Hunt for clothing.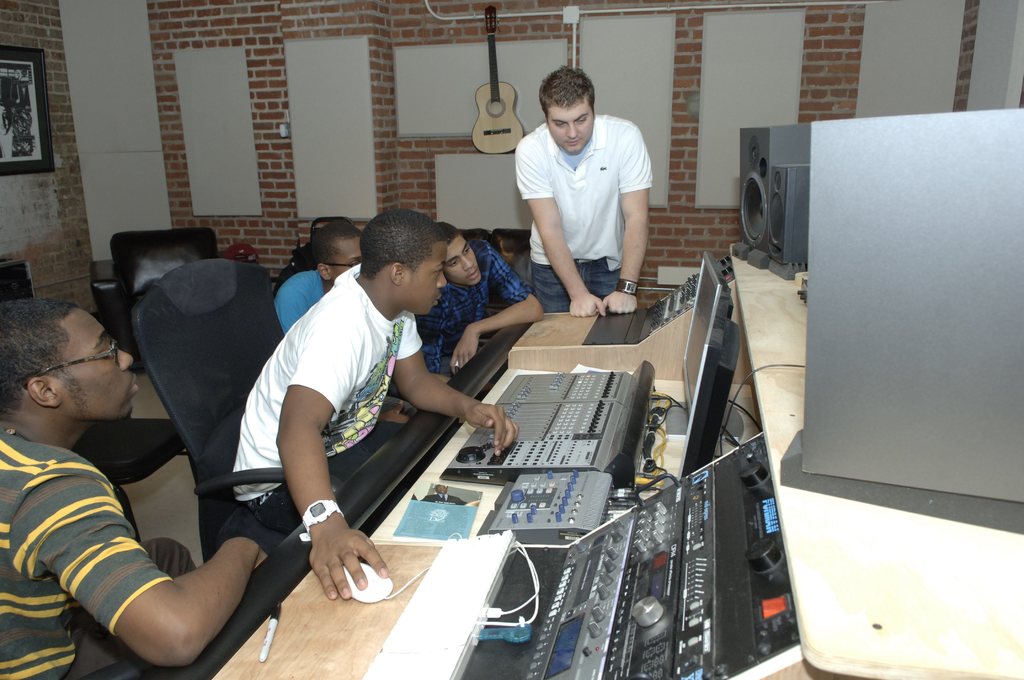
Hunted down at pyautogui.locateOnScreen(229, 262, 421, 537).
